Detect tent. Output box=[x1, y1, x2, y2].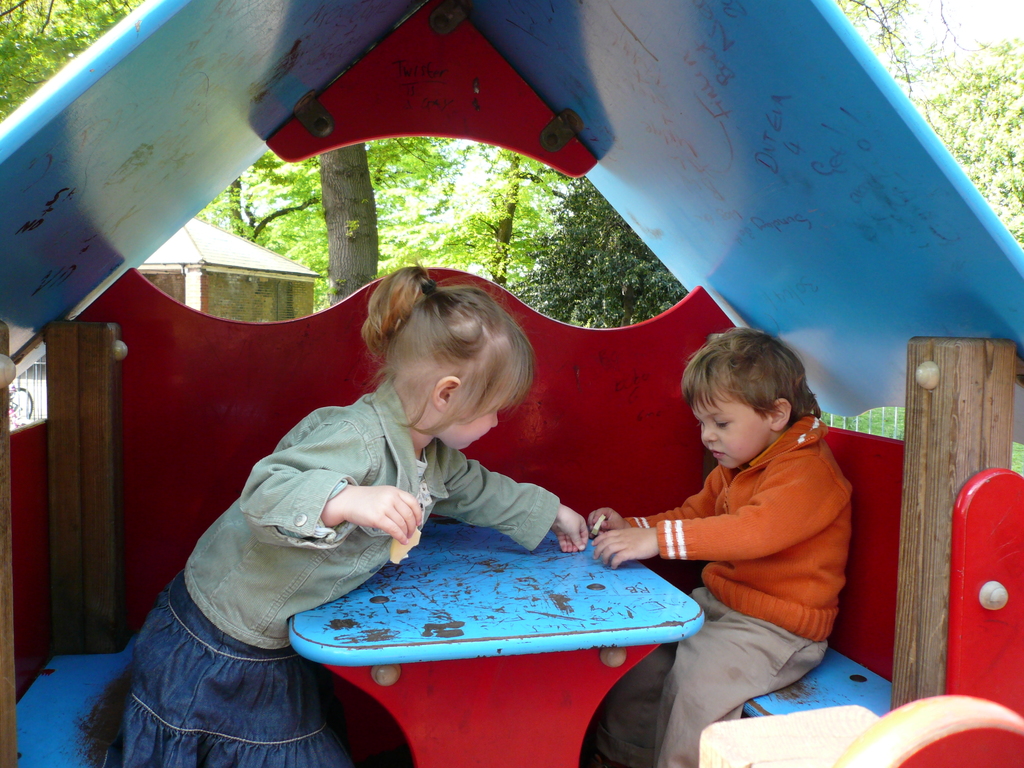
box=[0, 1, 1023, 767].
